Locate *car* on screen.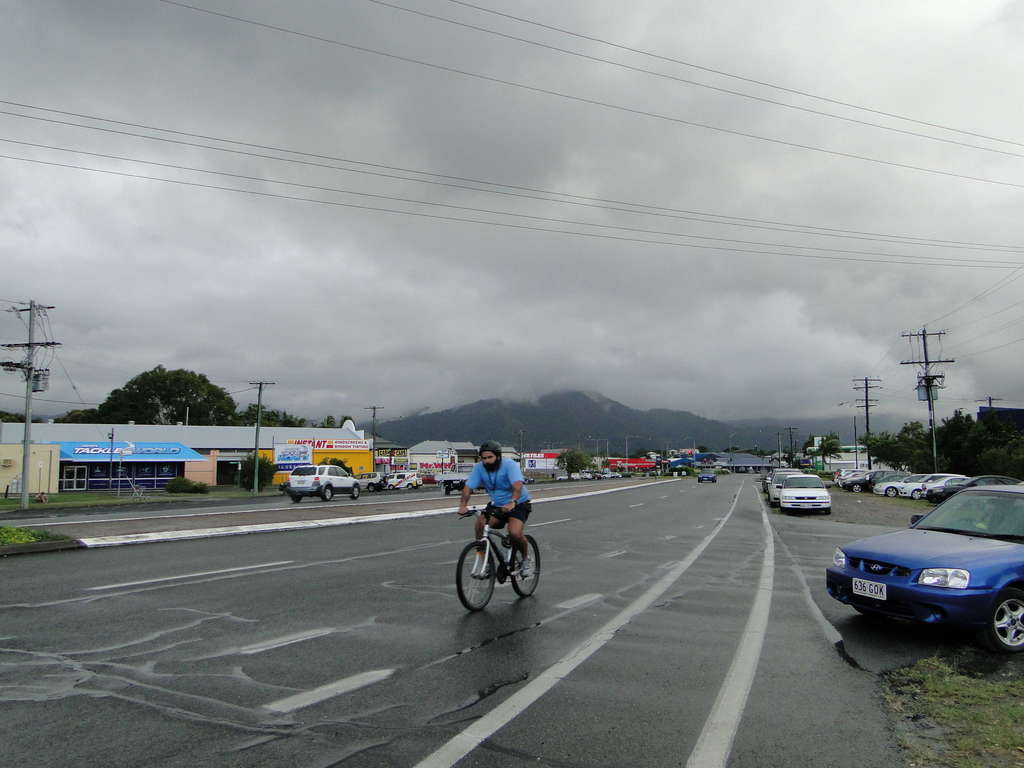
On screen at select_region(765, 472, 802, 508).
